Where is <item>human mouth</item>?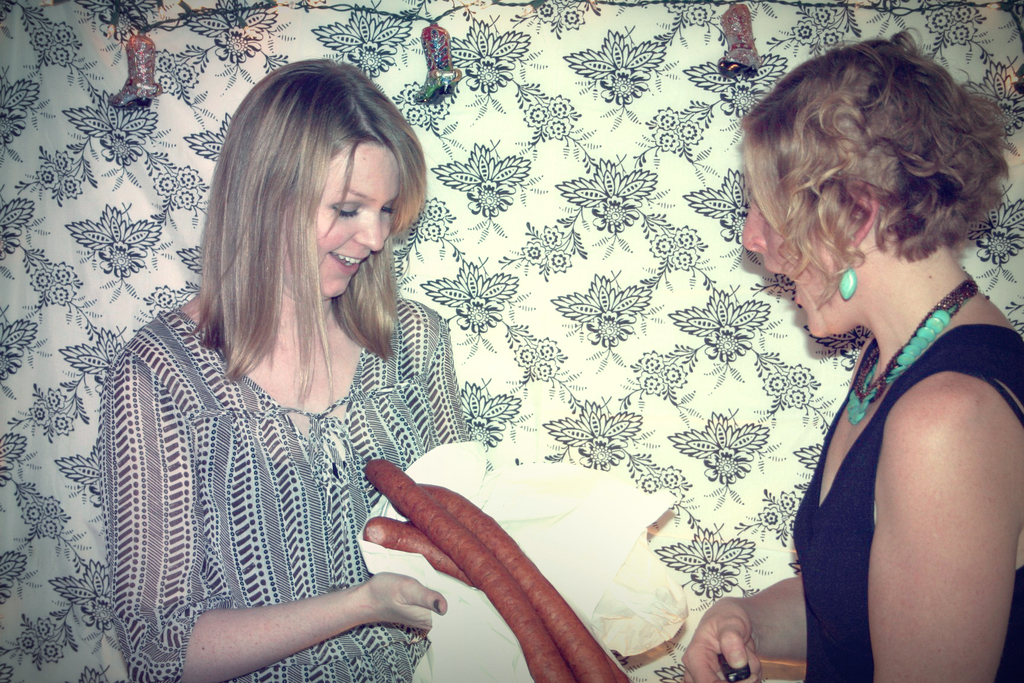
detection(768, 272, 796, 305).
